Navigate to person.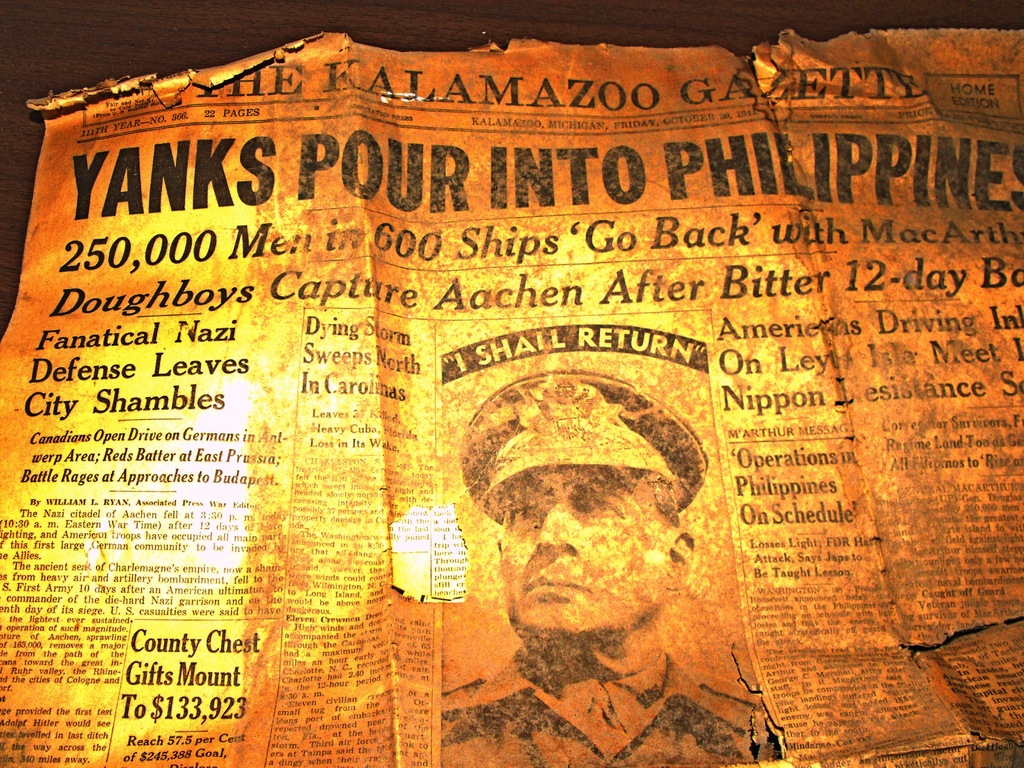
Navigation target: crop(453, 387, 758, 756).
